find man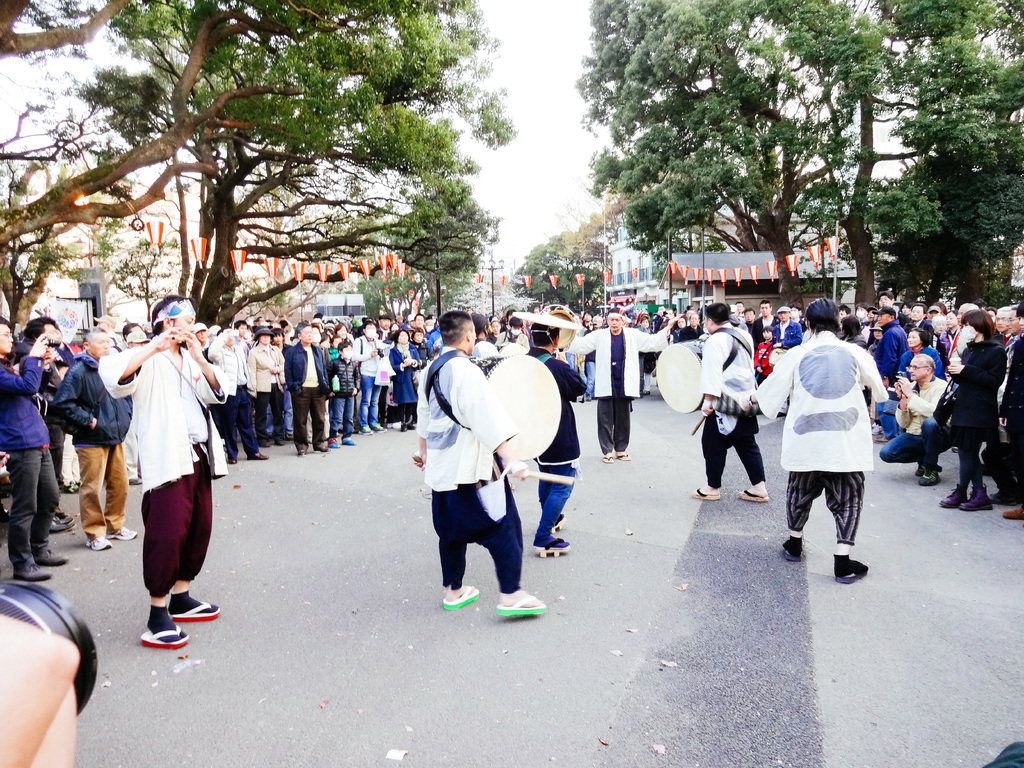
55, 322, 141, 542
